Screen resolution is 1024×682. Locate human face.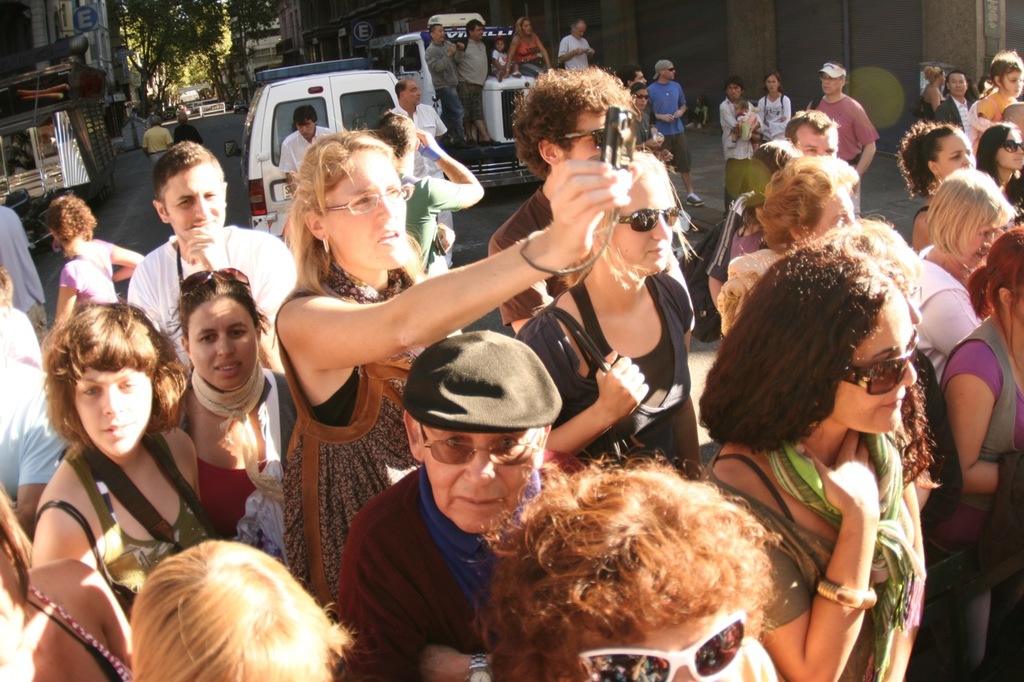
(434, 22, 444, 40).
